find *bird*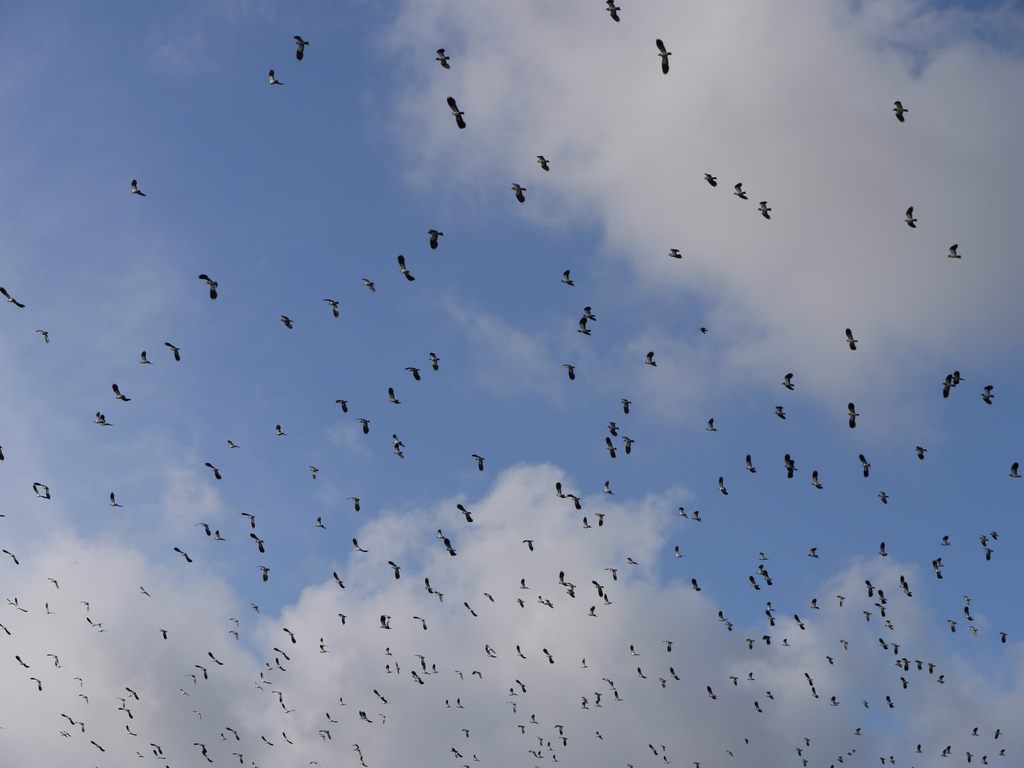
select_region(46, 572, 60, 589)
